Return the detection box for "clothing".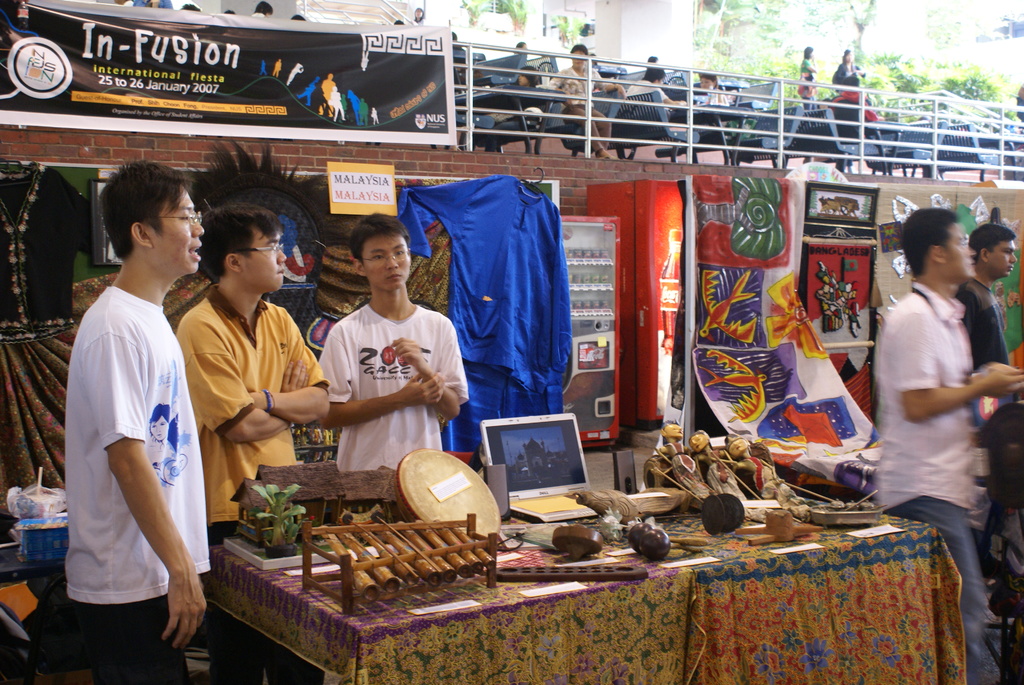
[left=549, top=63, right=611, bottom=126].
